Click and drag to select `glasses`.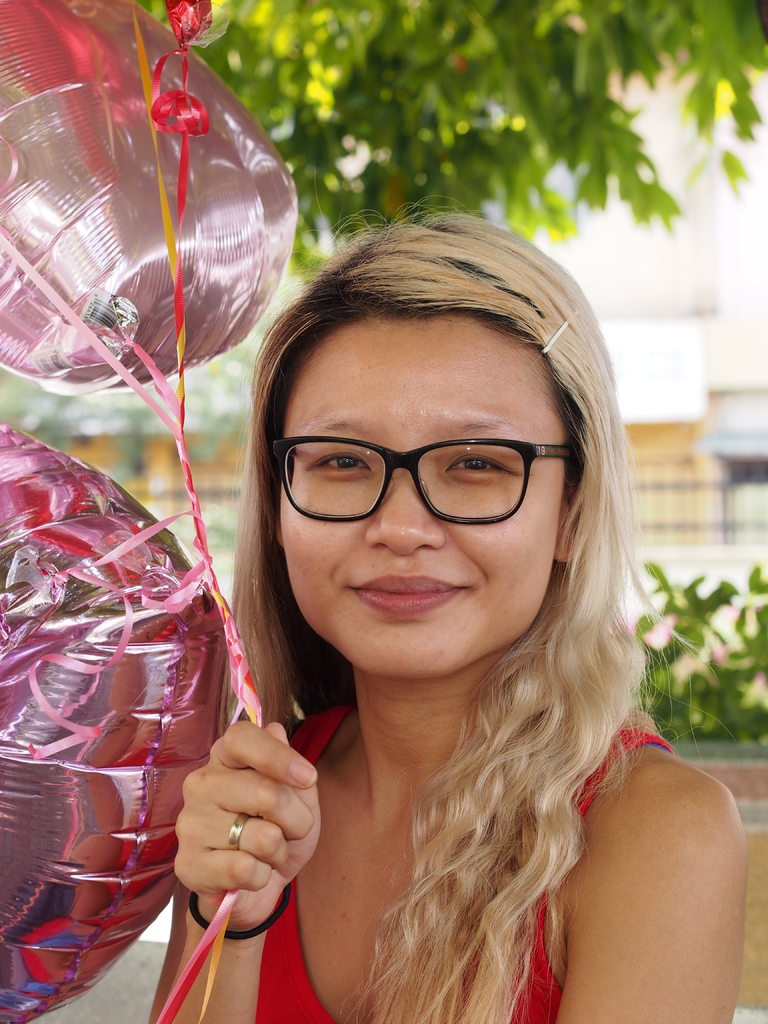
Selection: [266, 438, 577, 527].
